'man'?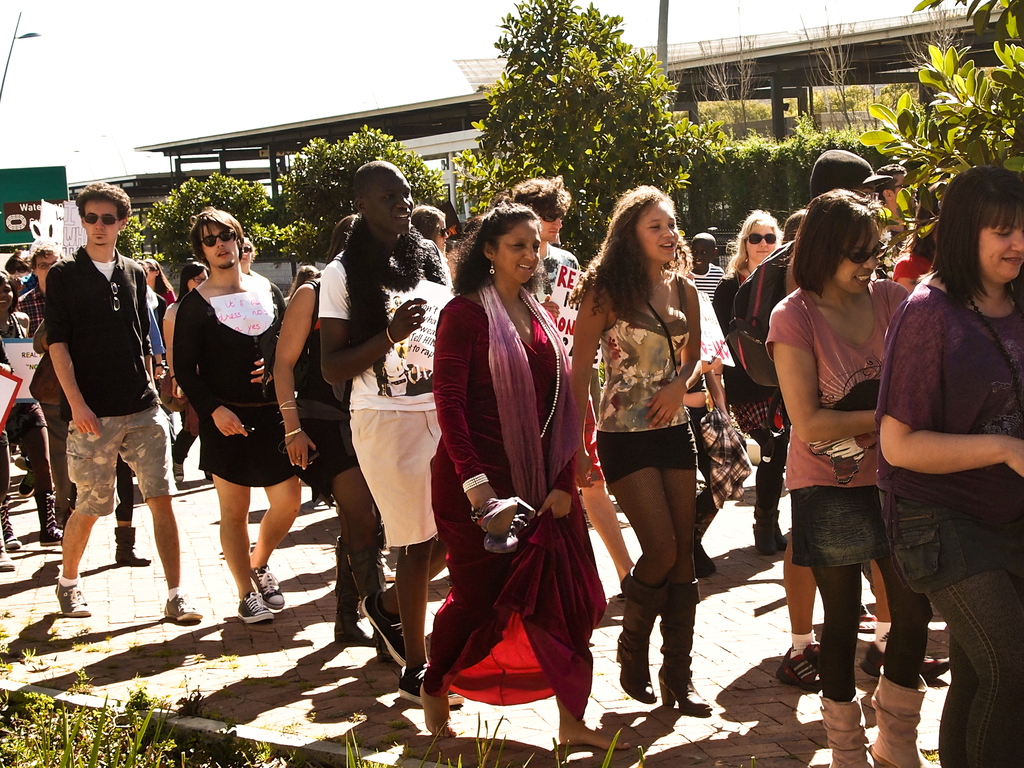
detection(316, 156, 471, 708)
